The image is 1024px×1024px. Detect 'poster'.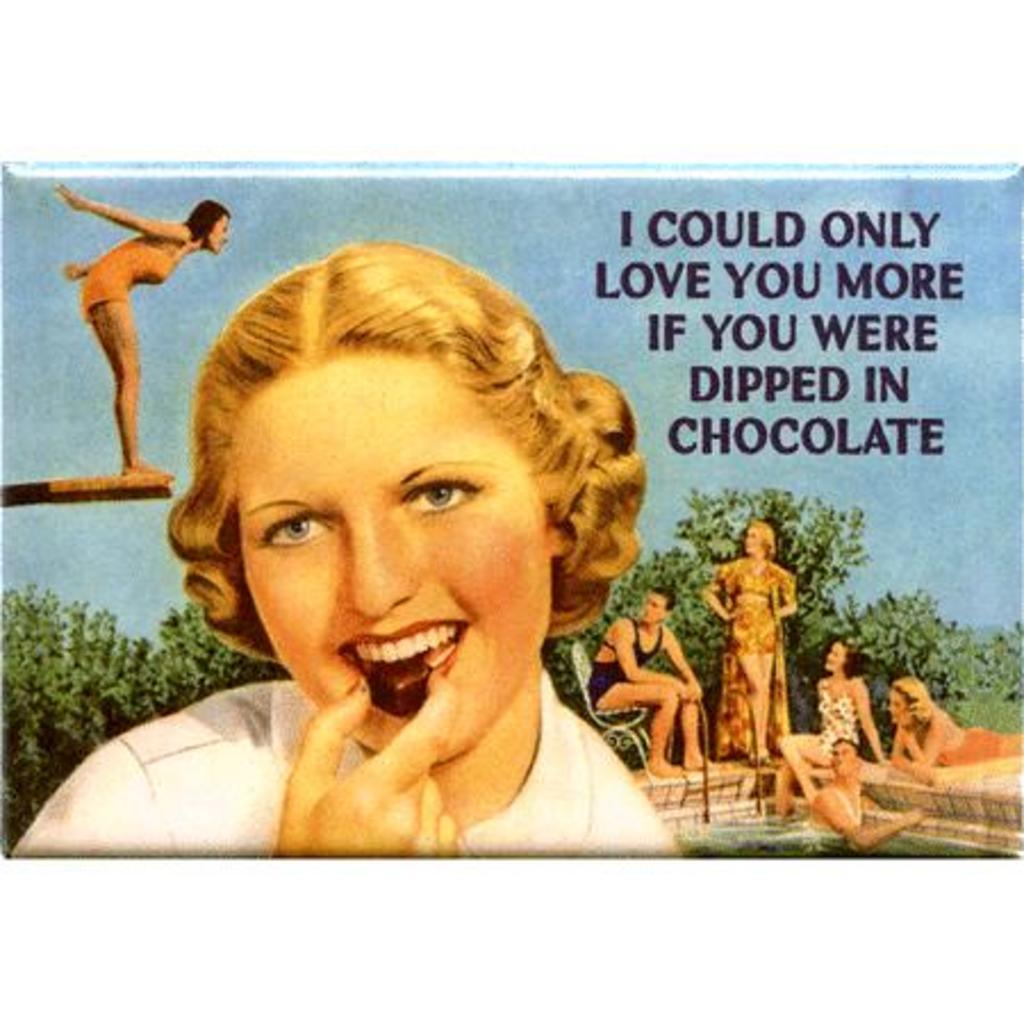
Detection: left=0, top=166, right=1022, bottom=858.
